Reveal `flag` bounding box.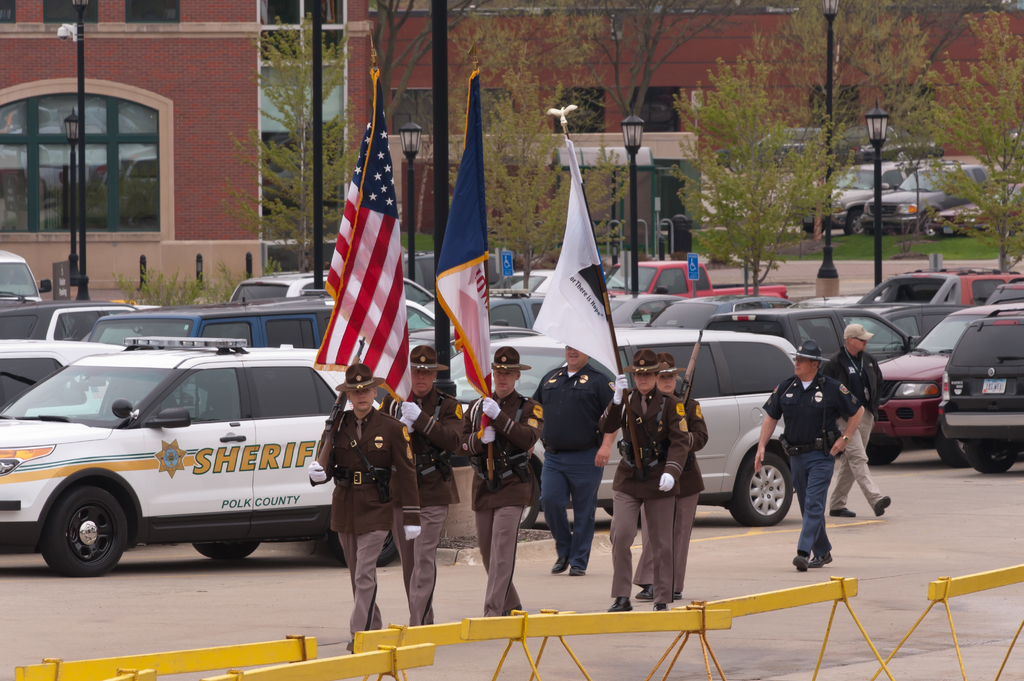
Revealed: [310,111,410,407].
